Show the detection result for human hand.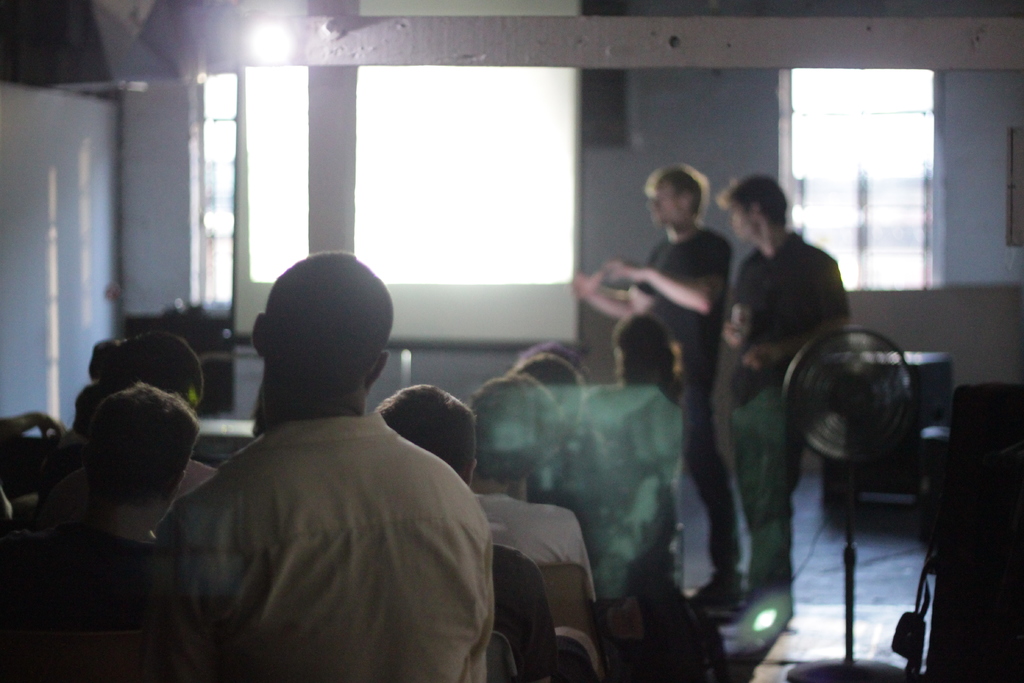
detection(570, 267, 609, 304).
